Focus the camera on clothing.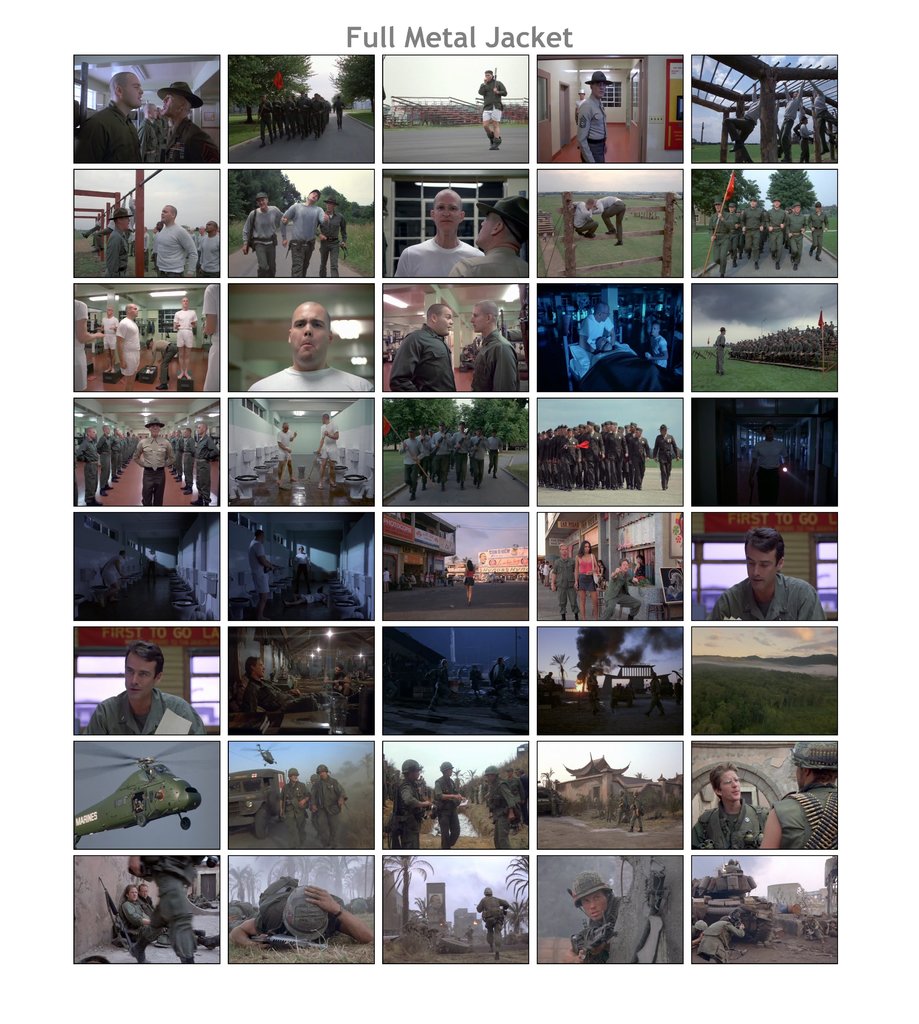
Focus region: 392/237/478/285.
